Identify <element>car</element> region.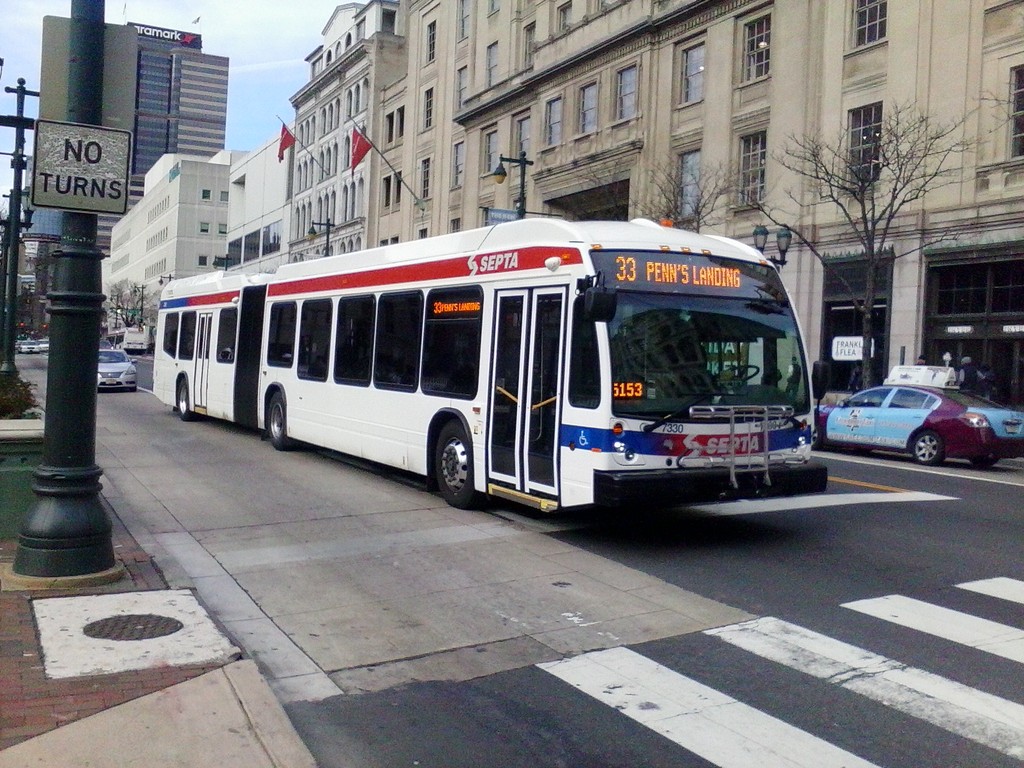
Region: pyautogui.locateOnScreen(806, 370, 1004, 470).
